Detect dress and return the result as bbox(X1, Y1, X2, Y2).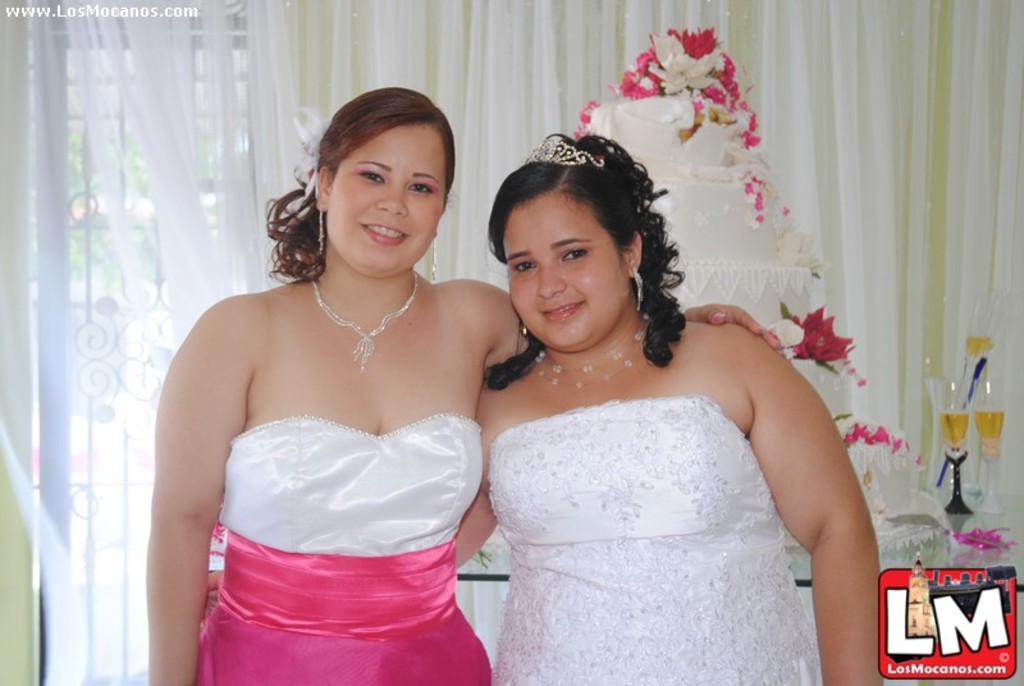
bbox(197, 416, 489, 685).
